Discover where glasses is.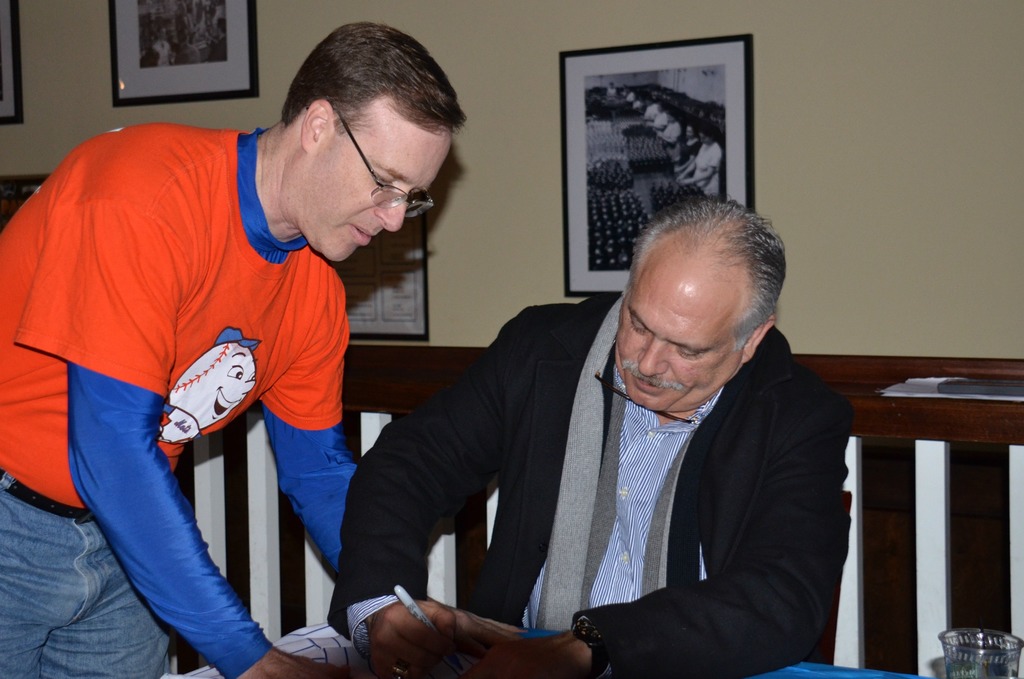
Discovered at x1=326 y1=102 x2=438 y2=218.
